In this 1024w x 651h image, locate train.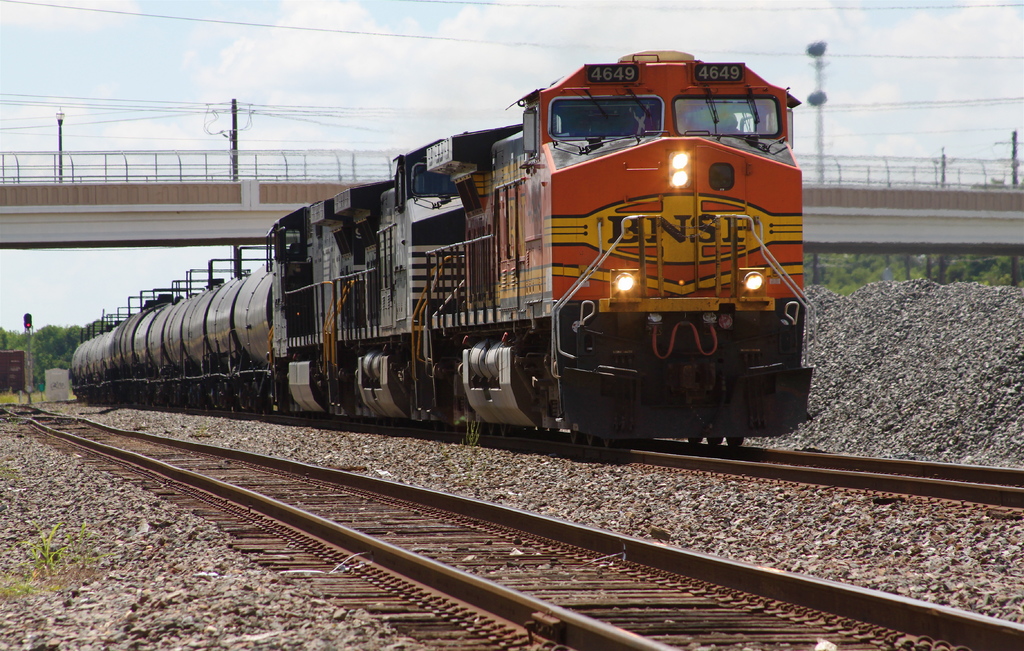
Bounding box: box(68, 51, 810, 451).
